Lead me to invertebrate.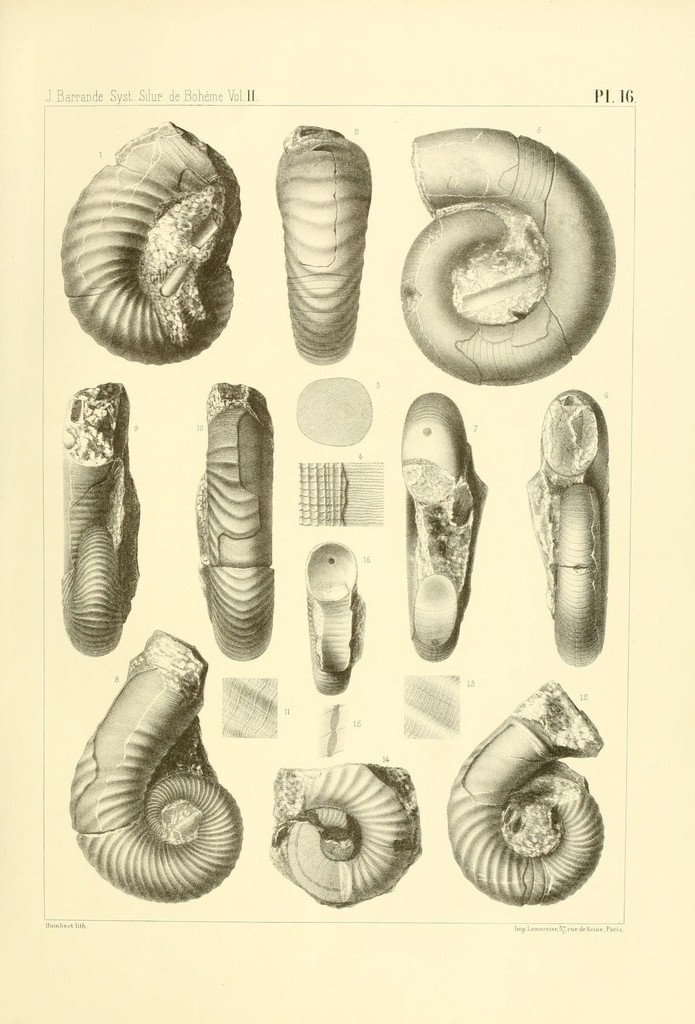
Lead to pyautogui.locateOnScreen(529, 397, 611, 669).
